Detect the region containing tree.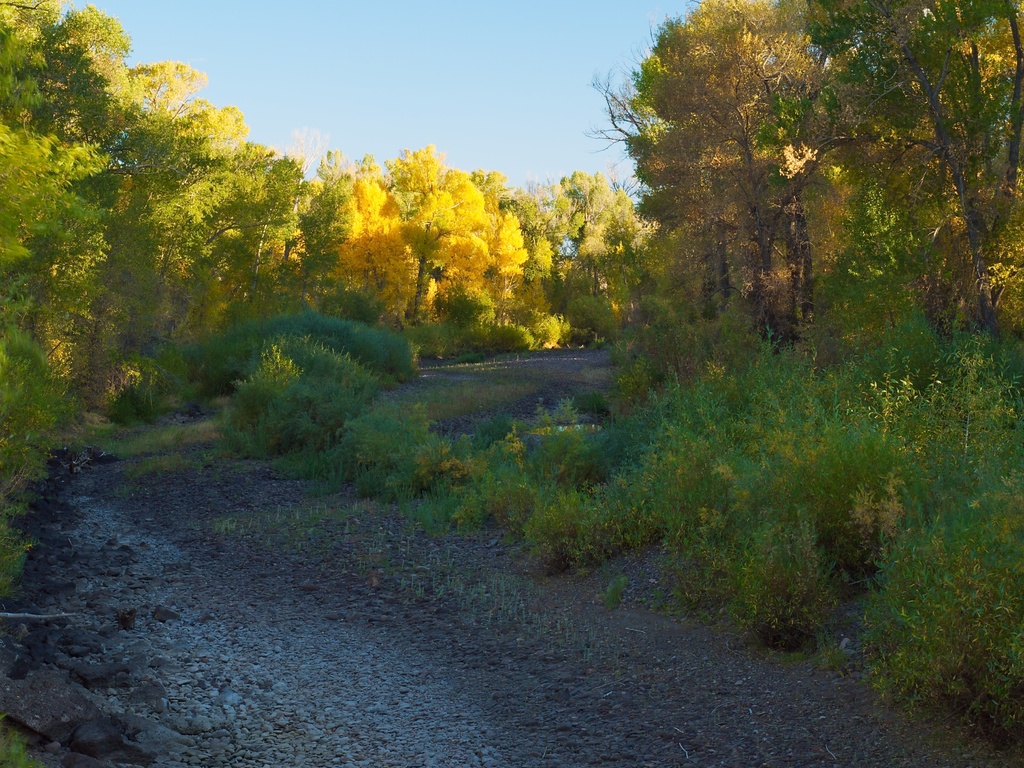
x1=0 y1=118 x2=113 y2=636.
